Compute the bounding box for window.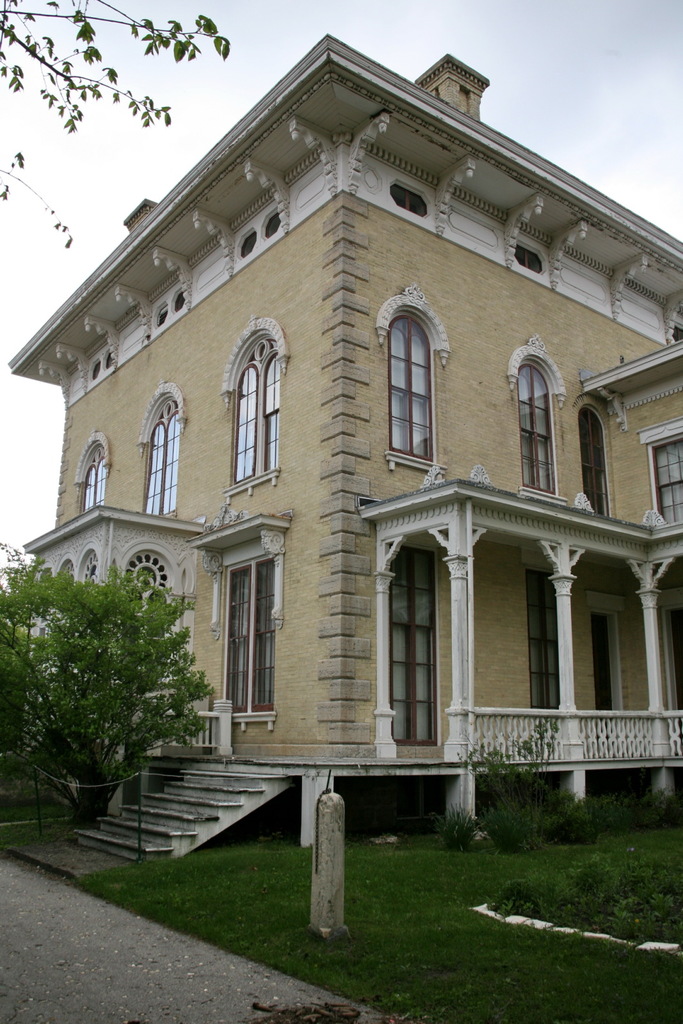
box(384, 252, 451, 481).
